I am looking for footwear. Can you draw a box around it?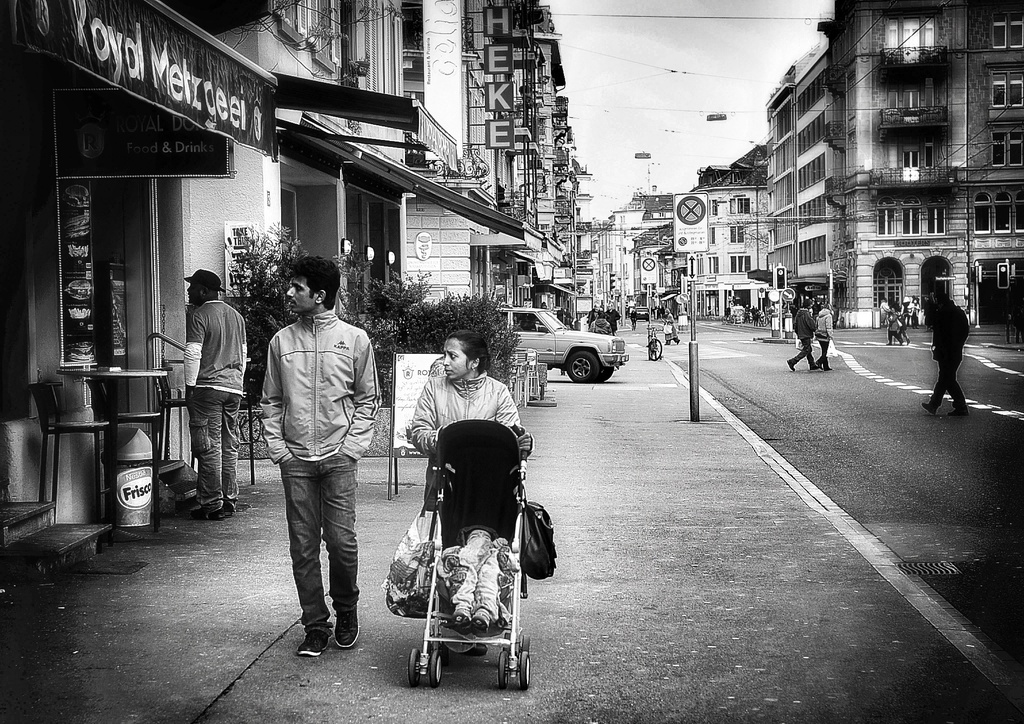
Sure, the bounding box is (298,634,325,659).
